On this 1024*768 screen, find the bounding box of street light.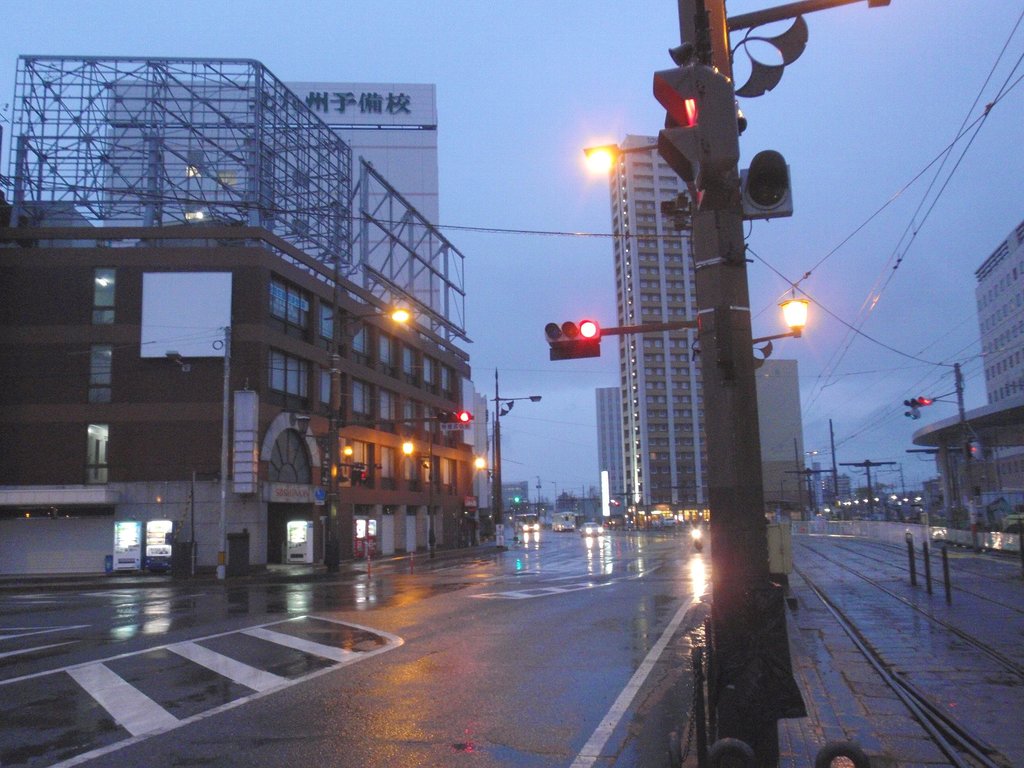
Bounding box: {"left": 551, "top": 481, "right": 559, "bottom": 511}.
